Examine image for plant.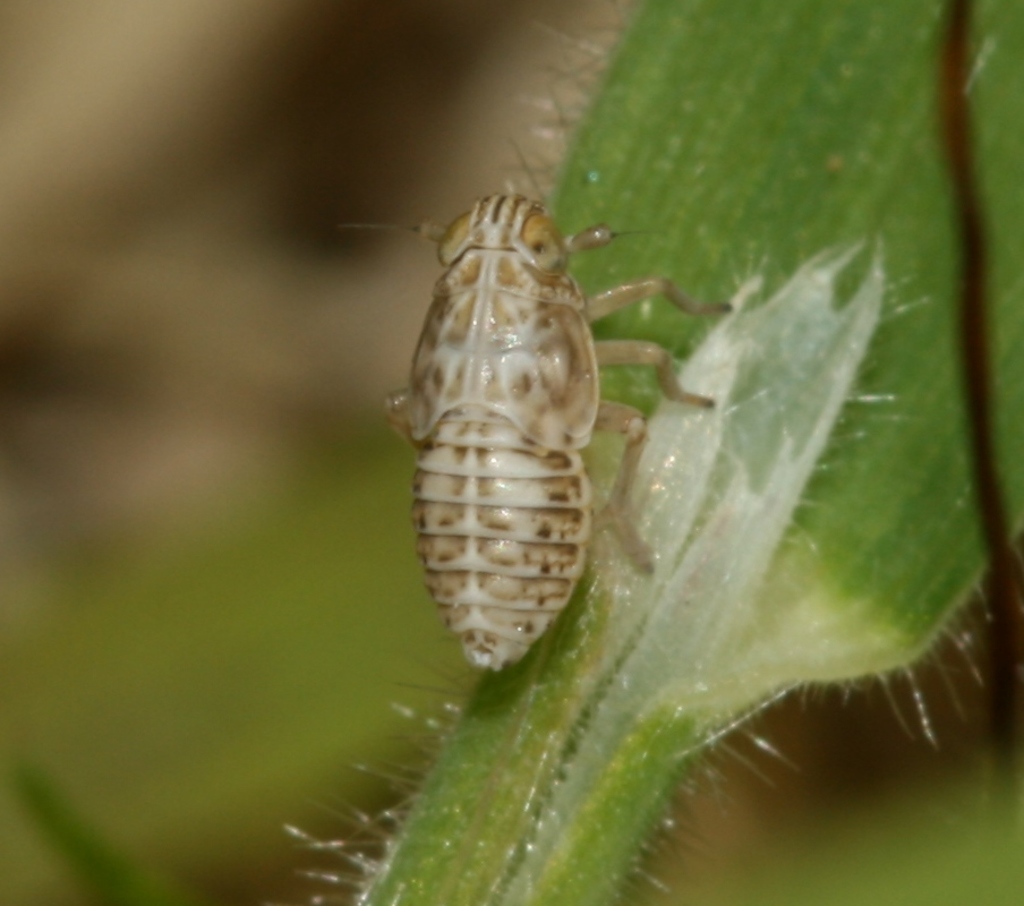
Examination result: region(7, 0, 1017, 903).
